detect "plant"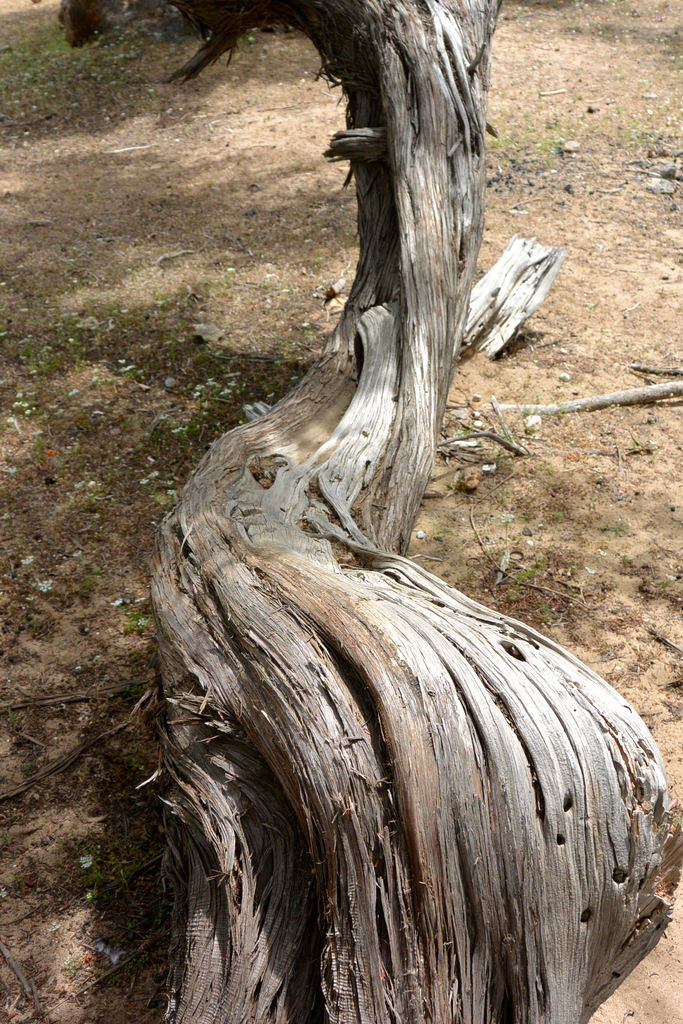
[left=539, top=447, right=553, bottom=457]
